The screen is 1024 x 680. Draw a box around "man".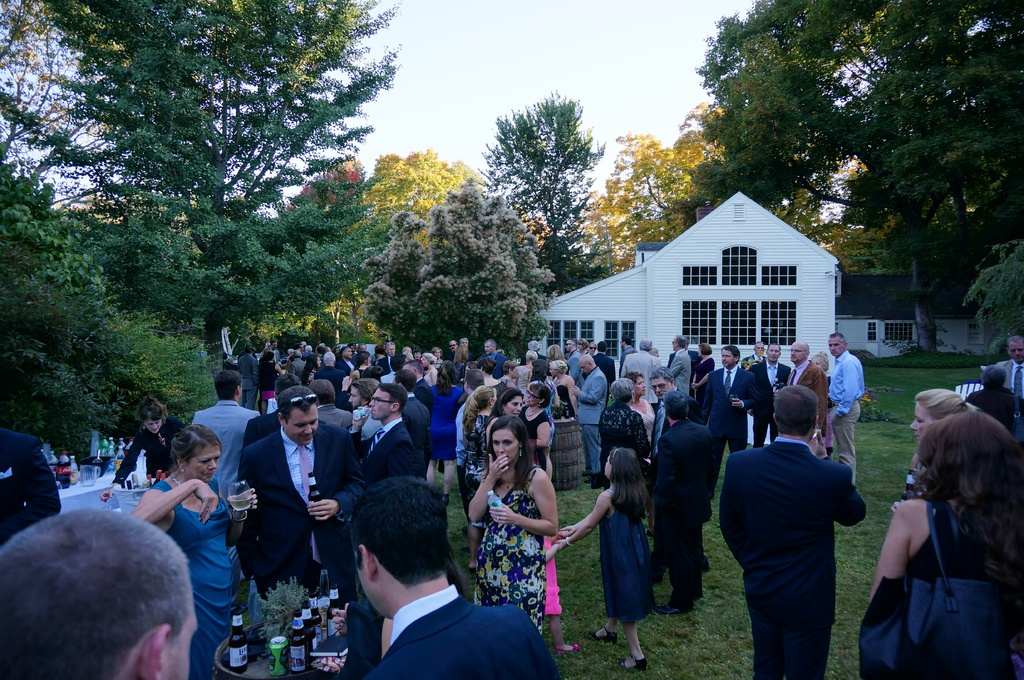
locate(186, 371, 257, 502).
